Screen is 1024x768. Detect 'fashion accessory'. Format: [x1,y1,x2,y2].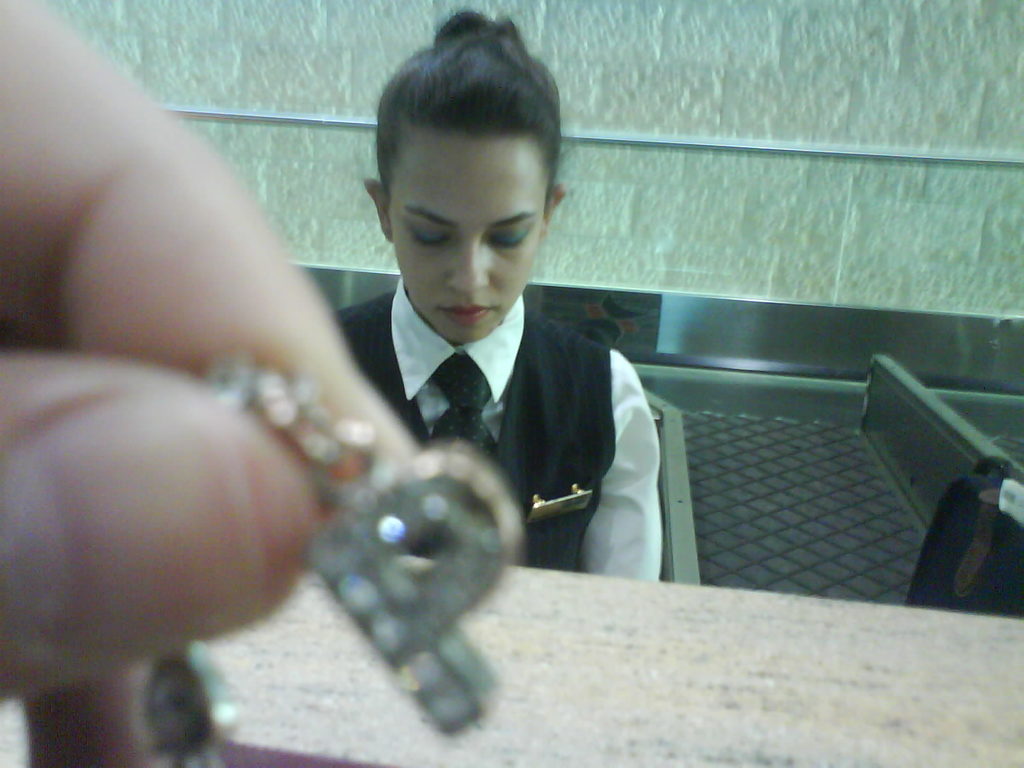
[427,353,500,460].
